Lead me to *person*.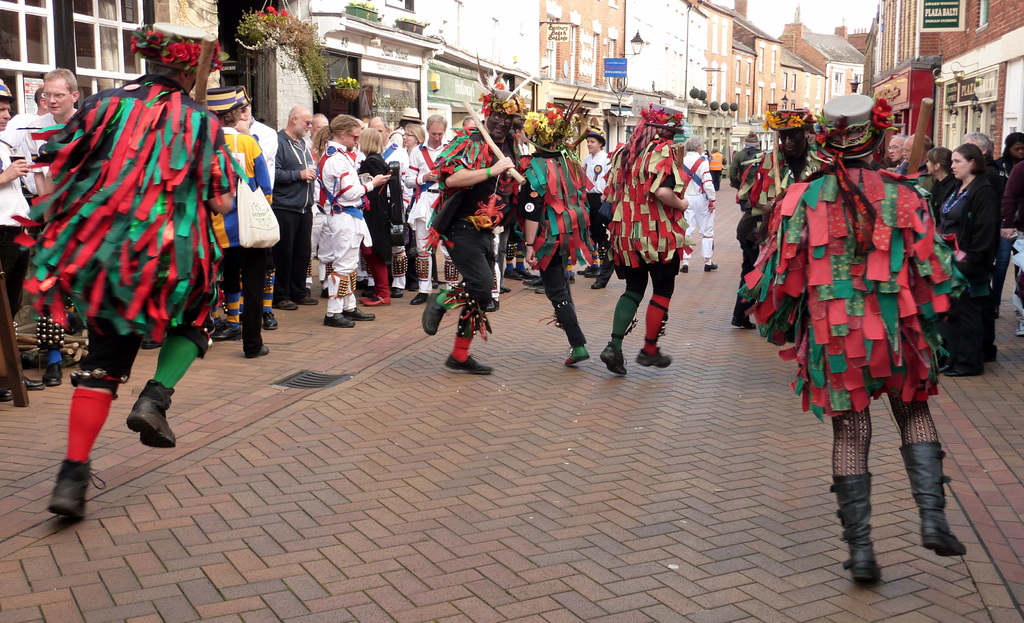
Lead to 684:140:716:274.
